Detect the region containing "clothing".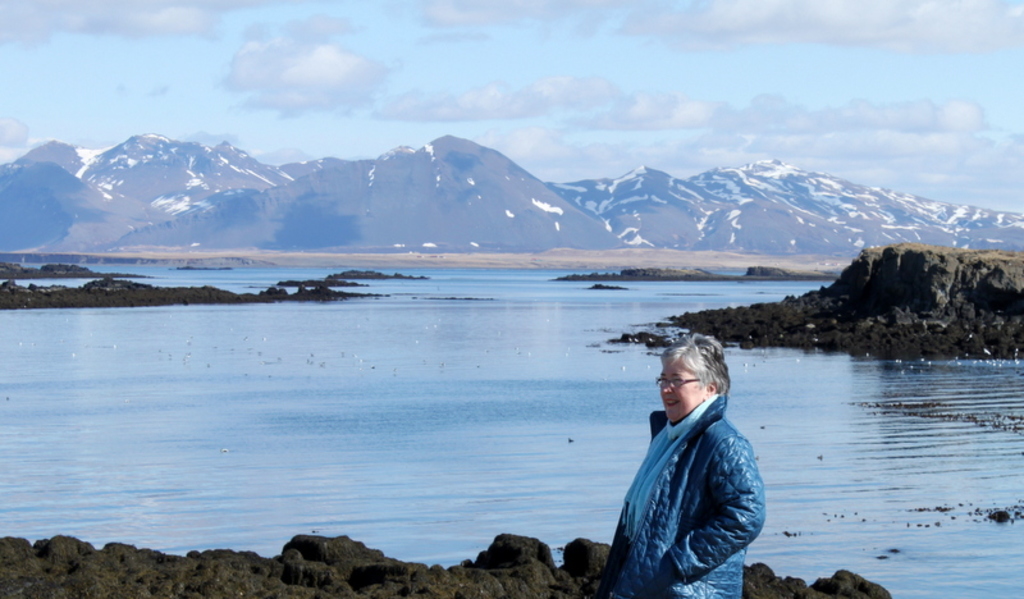
detection(590, 366, 769, 594).
